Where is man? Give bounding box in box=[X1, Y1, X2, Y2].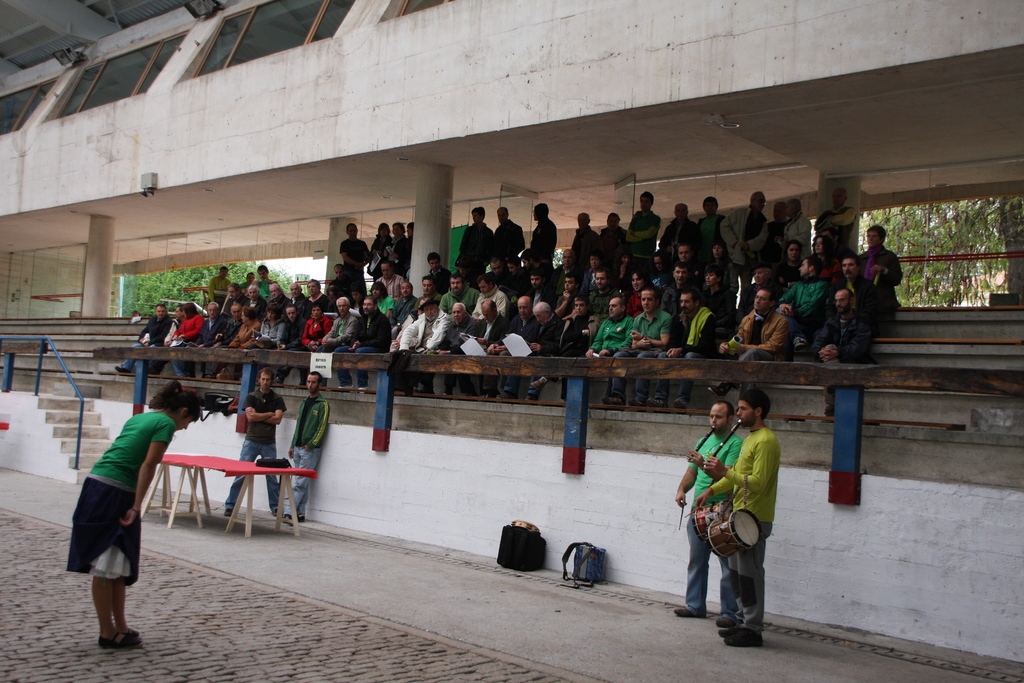
box=[671, 243, 701, 265].
